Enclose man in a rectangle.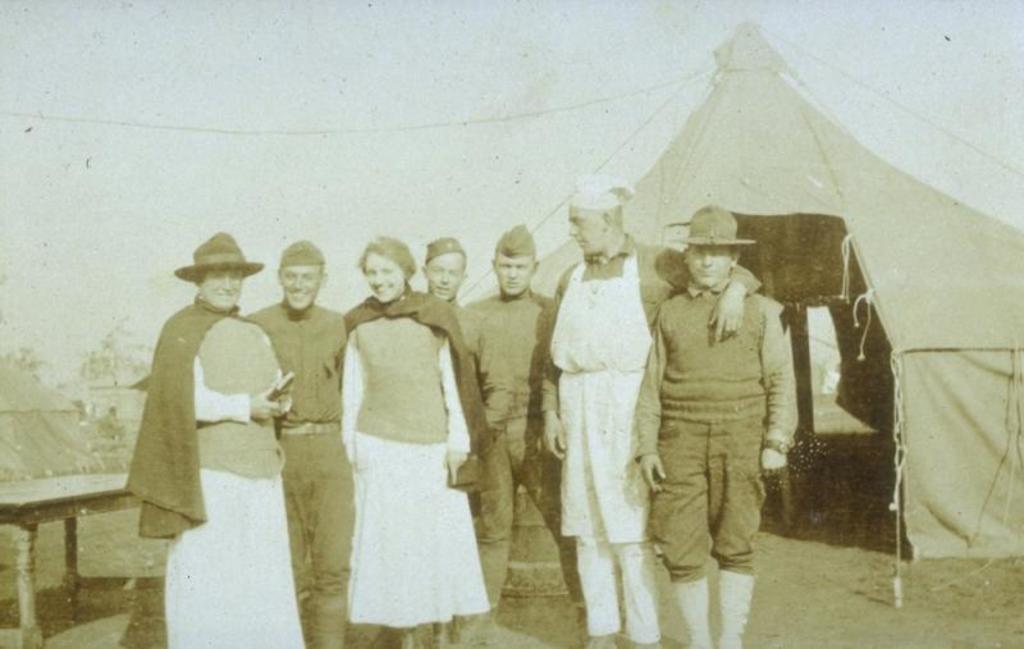
<box>413,237,470,308</box>.
